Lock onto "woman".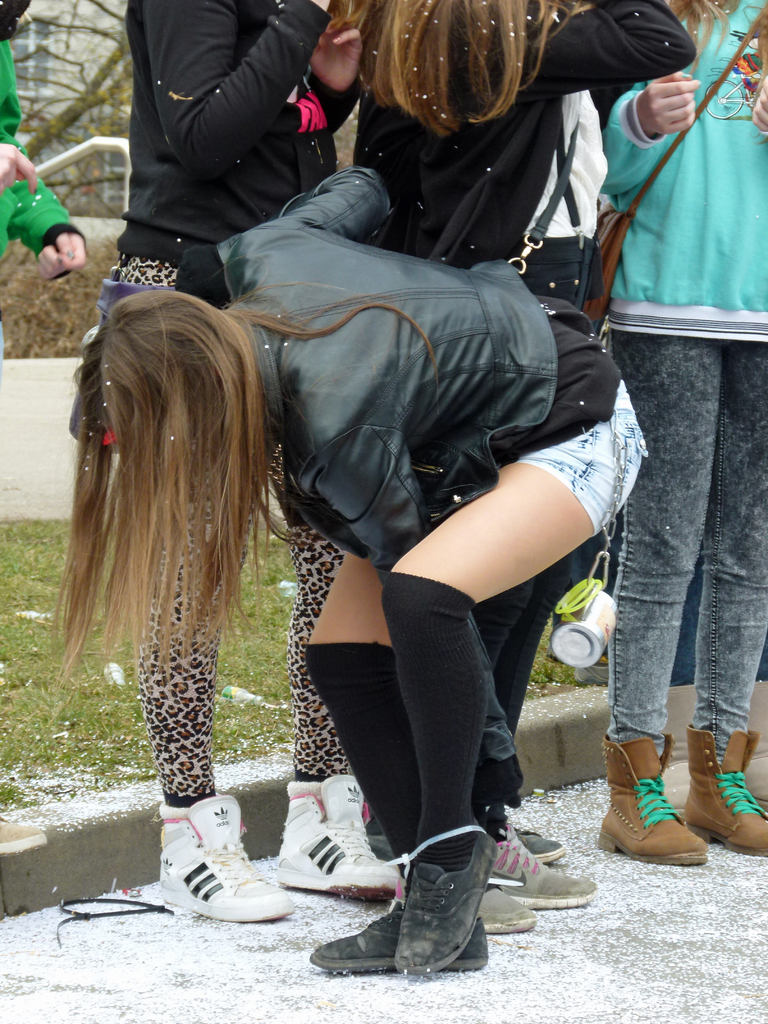
Locked: pyautogui.locateOnScreen(341, 0, 694, 933).
